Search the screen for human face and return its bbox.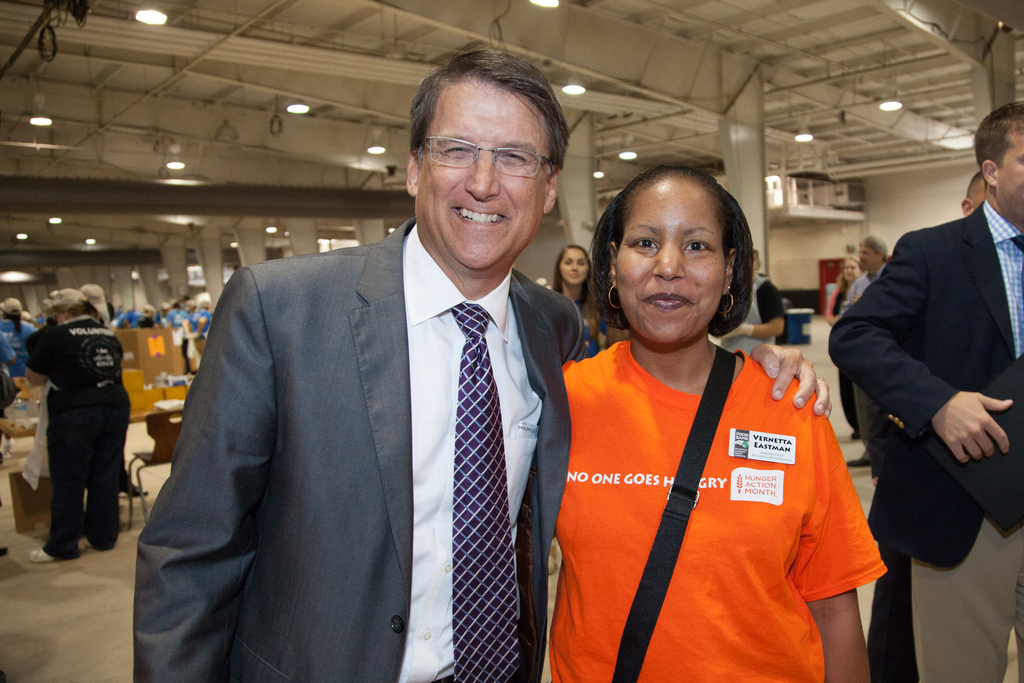
Found: Rect(859, 247, 877, 270).
